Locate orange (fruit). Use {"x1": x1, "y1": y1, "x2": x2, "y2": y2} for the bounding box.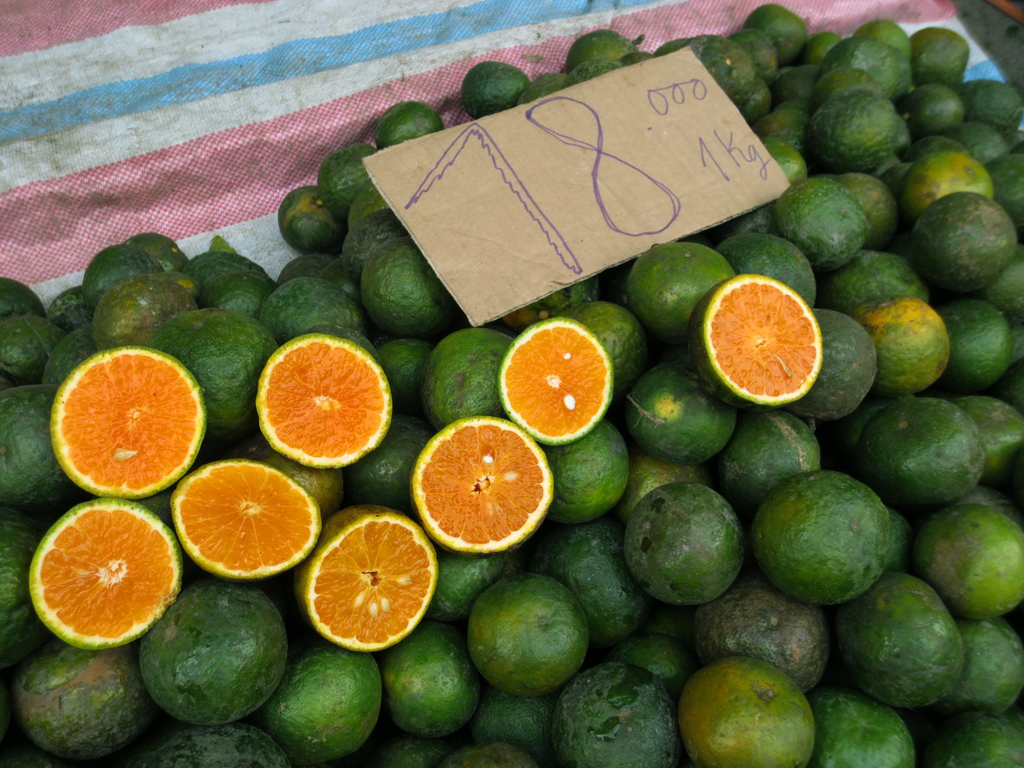
{"x1": 536, "y1": 518, "x2": 636, "y2": 653}.
